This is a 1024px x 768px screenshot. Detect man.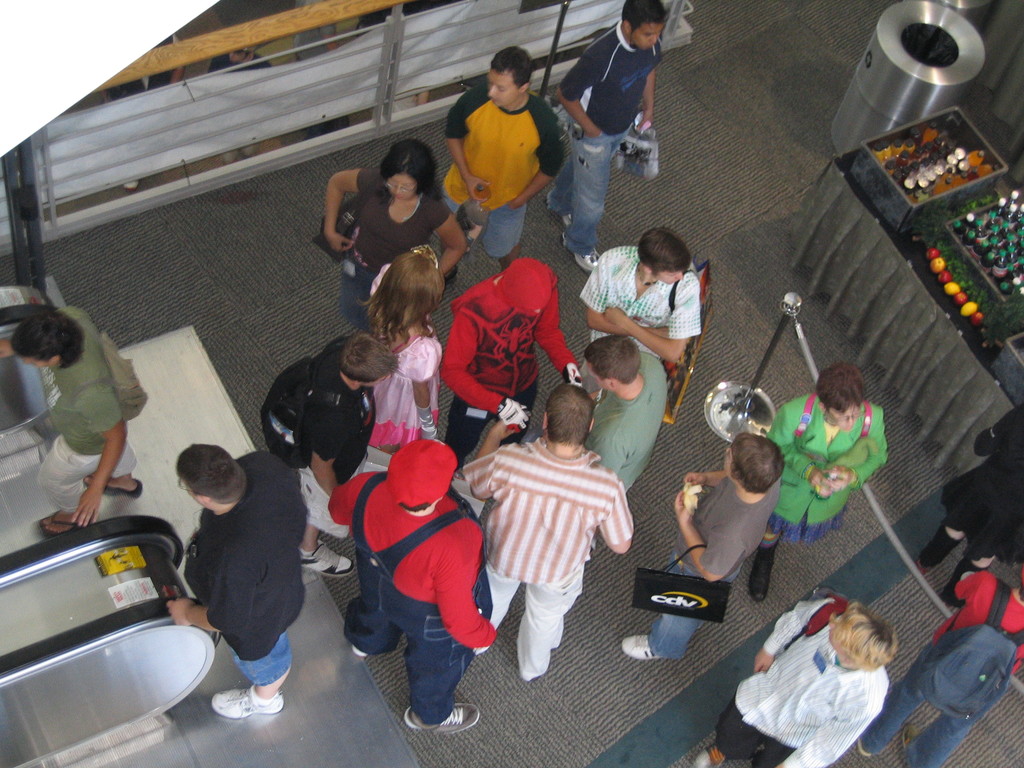
(847, 543, 1023, 767).
